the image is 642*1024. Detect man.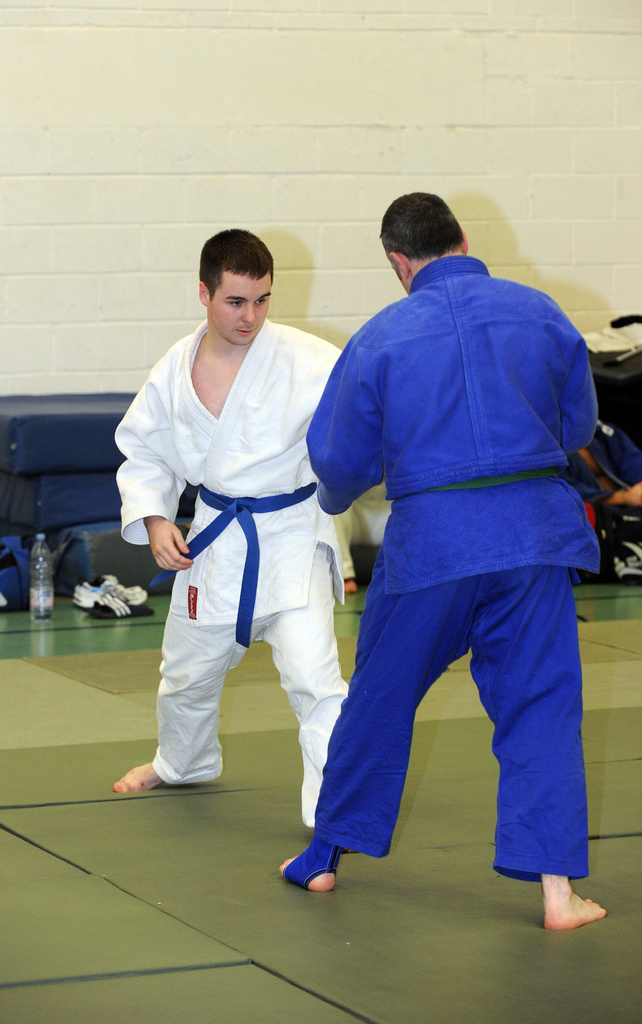
Detection: l=113, t=224, r=366, b=799.
